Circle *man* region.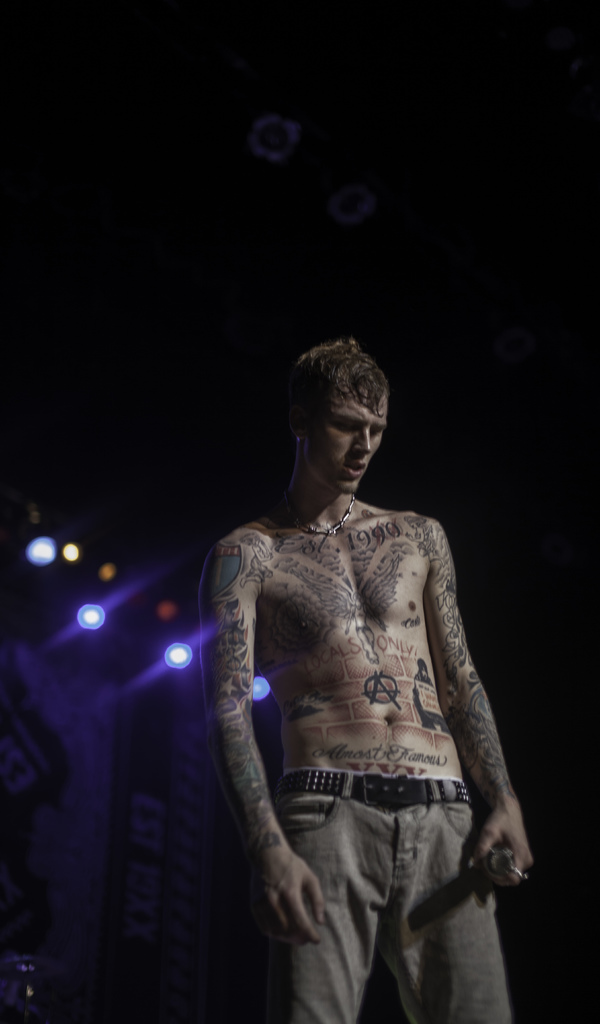
Region: [x1=190, y1=307, x2=535, y2=1011].
